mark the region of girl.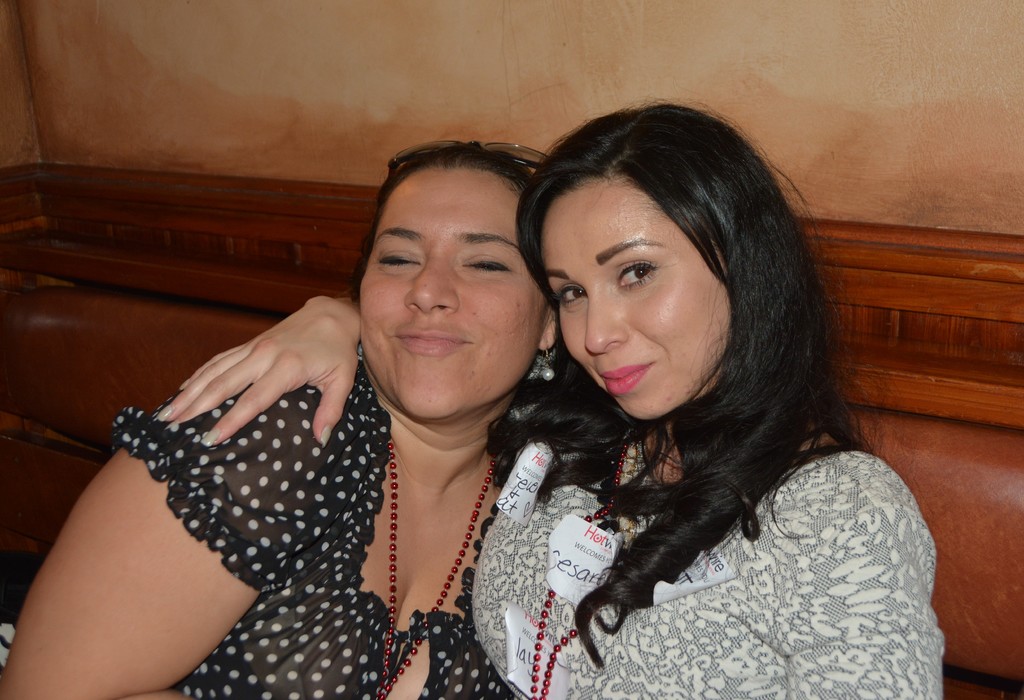
Region: select_region(156, 98, 947, 699).
